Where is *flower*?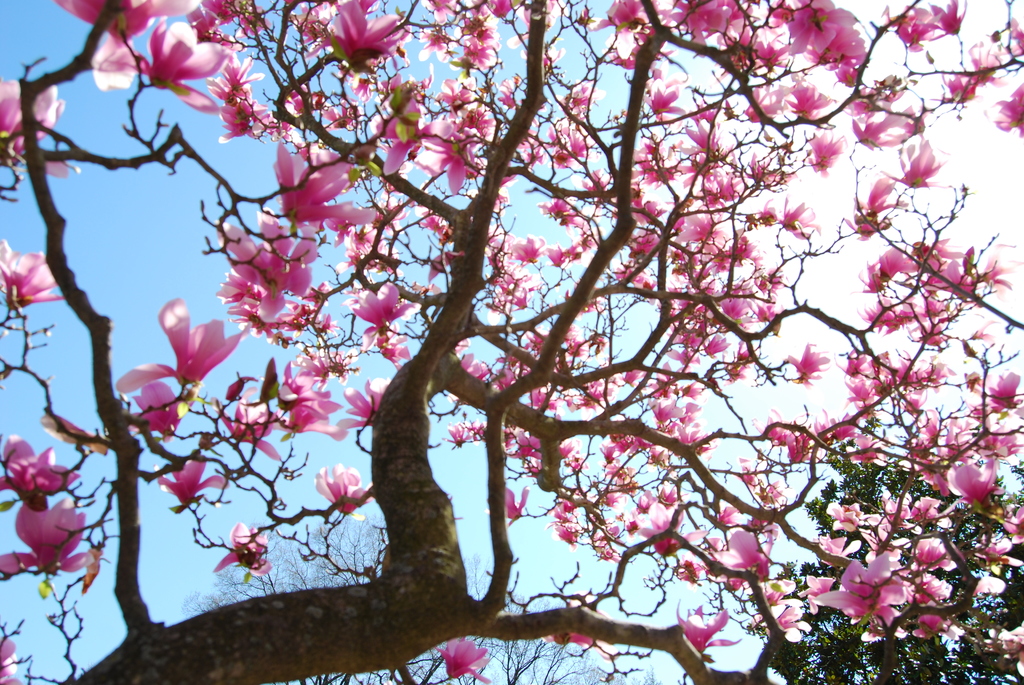
box(275, 295, 312, 331).
